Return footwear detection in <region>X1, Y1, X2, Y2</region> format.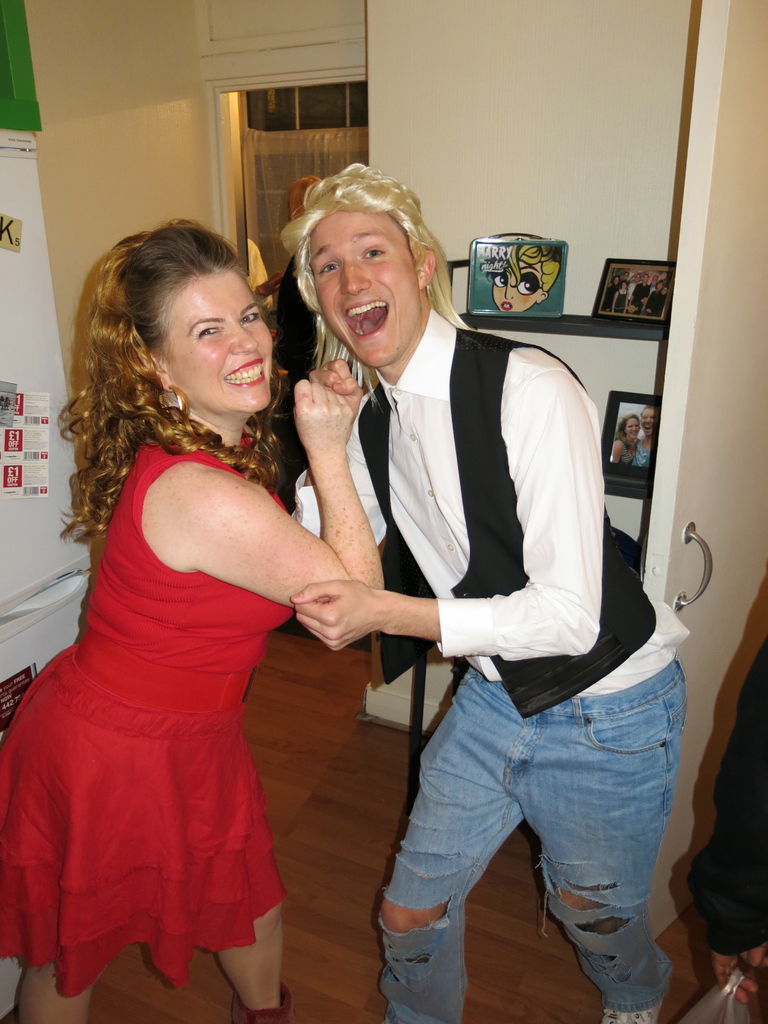
<region>227, 986, 296, 1023</region>.
